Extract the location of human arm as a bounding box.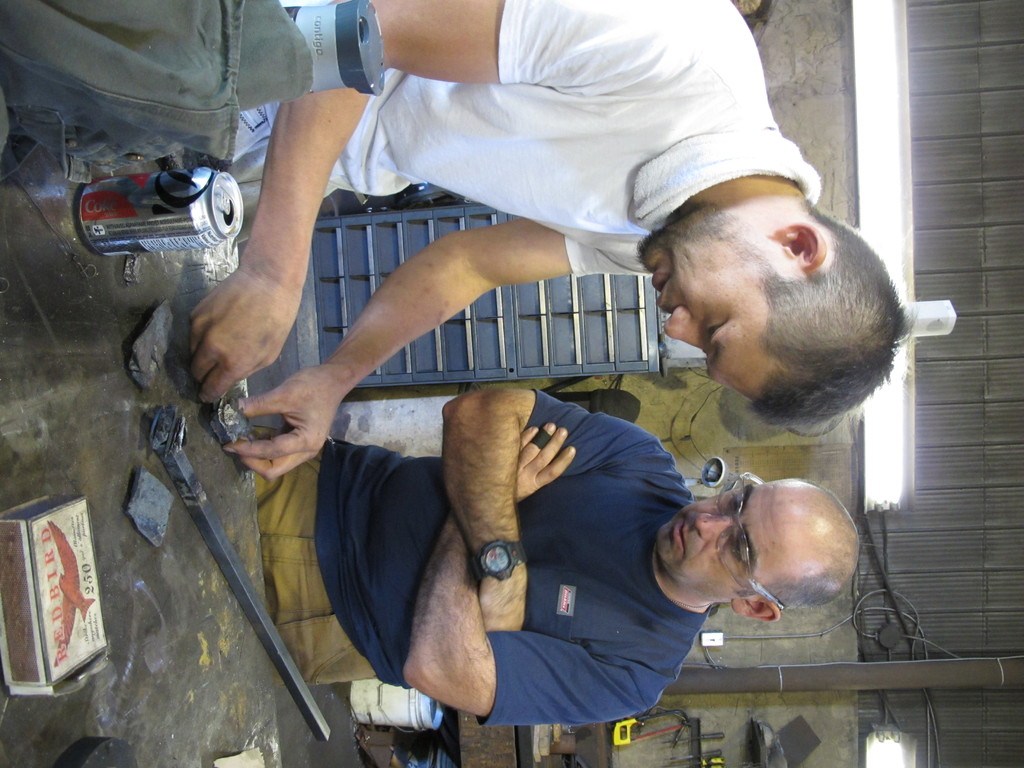
box=[187, 0, 682, 408].
